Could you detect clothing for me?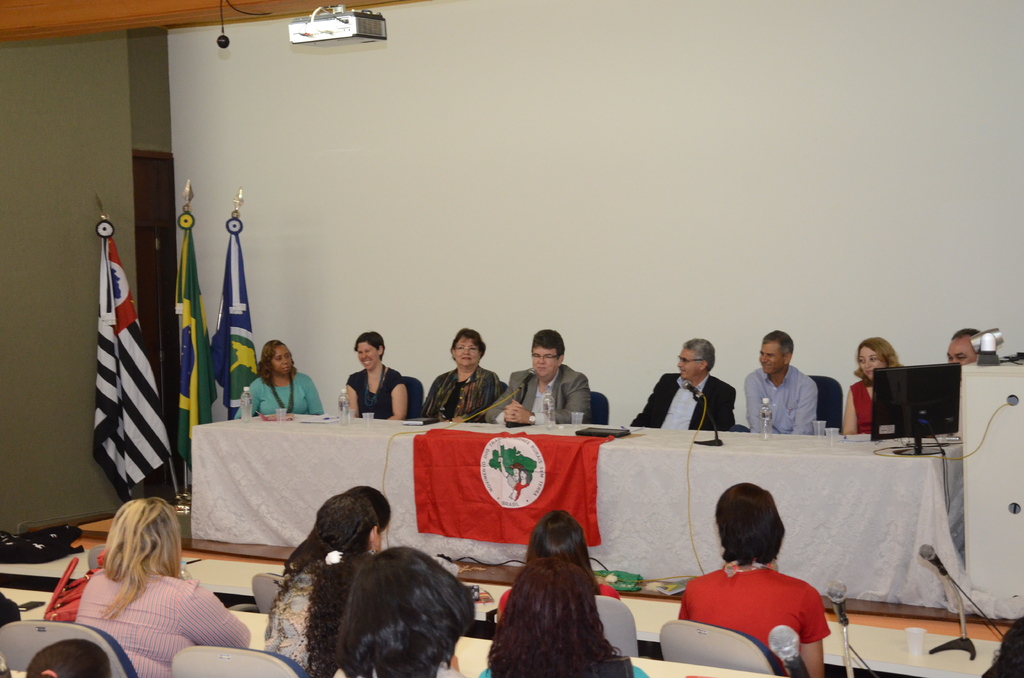
Detection result: (x1=849, y1=375, x2=874, y2=434).
